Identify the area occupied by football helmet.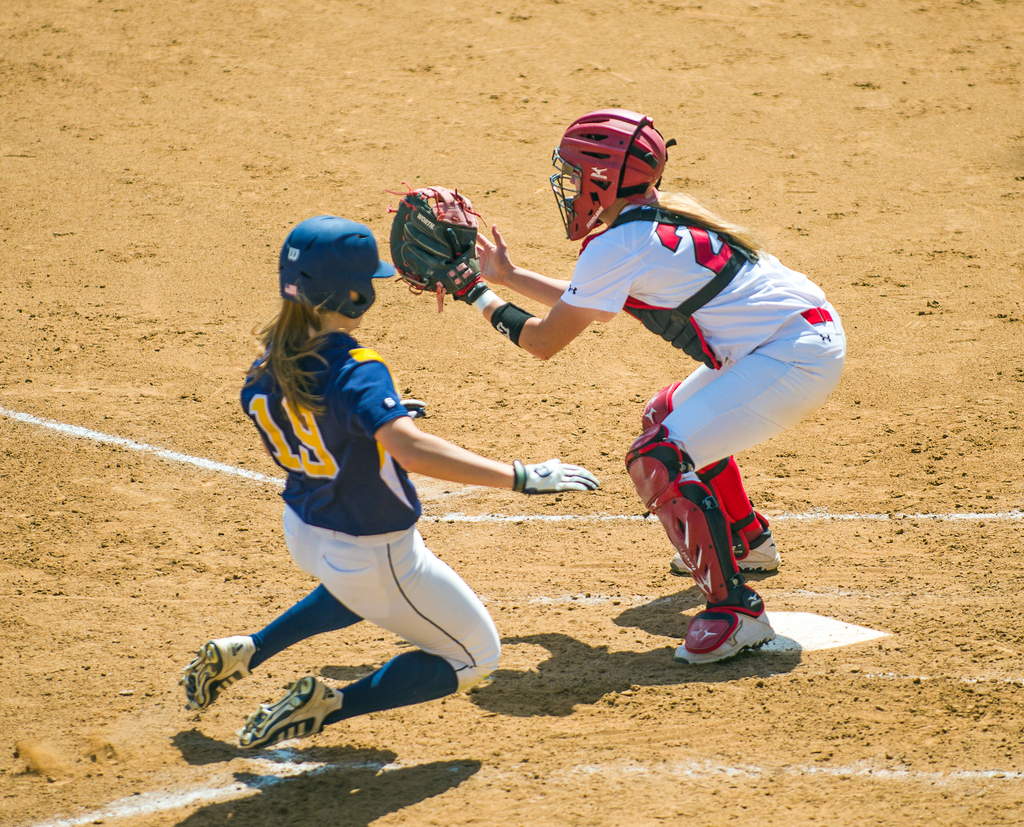
Area: rect(277, 222, 378, 342).
